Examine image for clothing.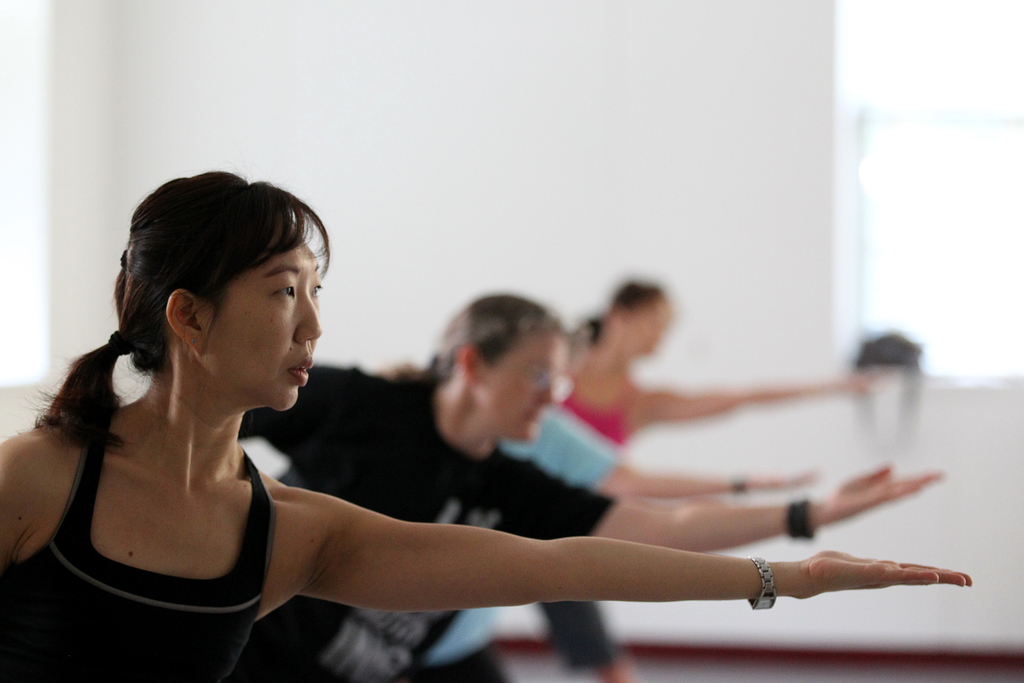
Examination result: locate(12, 398, 273, 682).
